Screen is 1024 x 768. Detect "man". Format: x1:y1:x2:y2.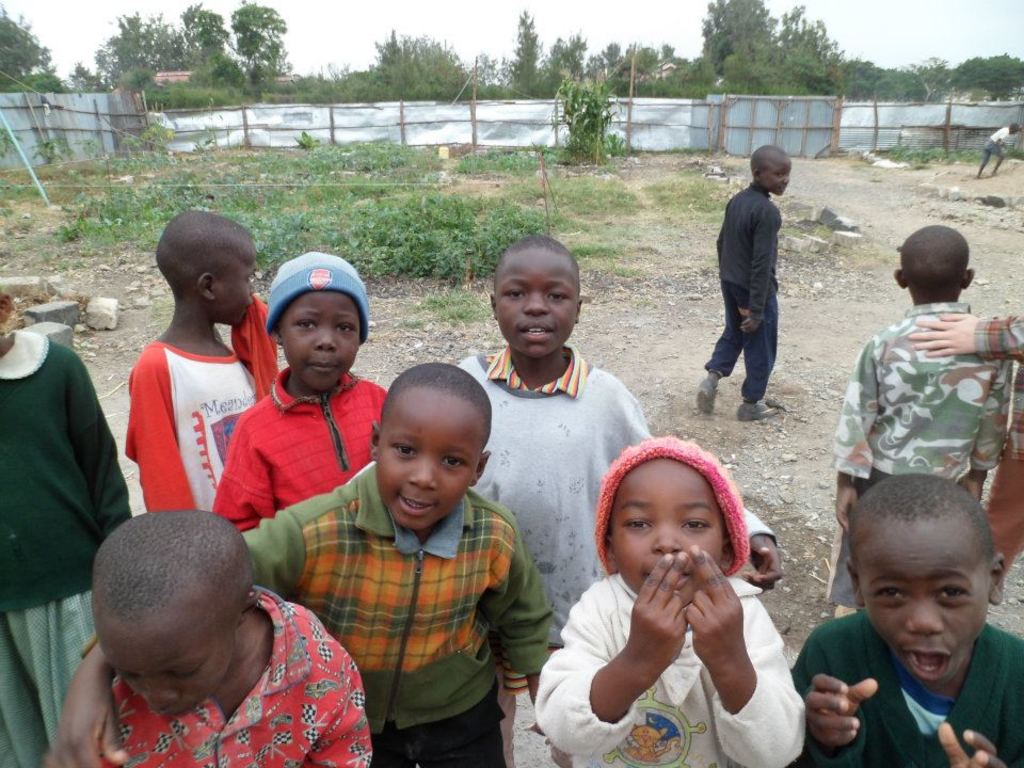
978:119:1023:173.
